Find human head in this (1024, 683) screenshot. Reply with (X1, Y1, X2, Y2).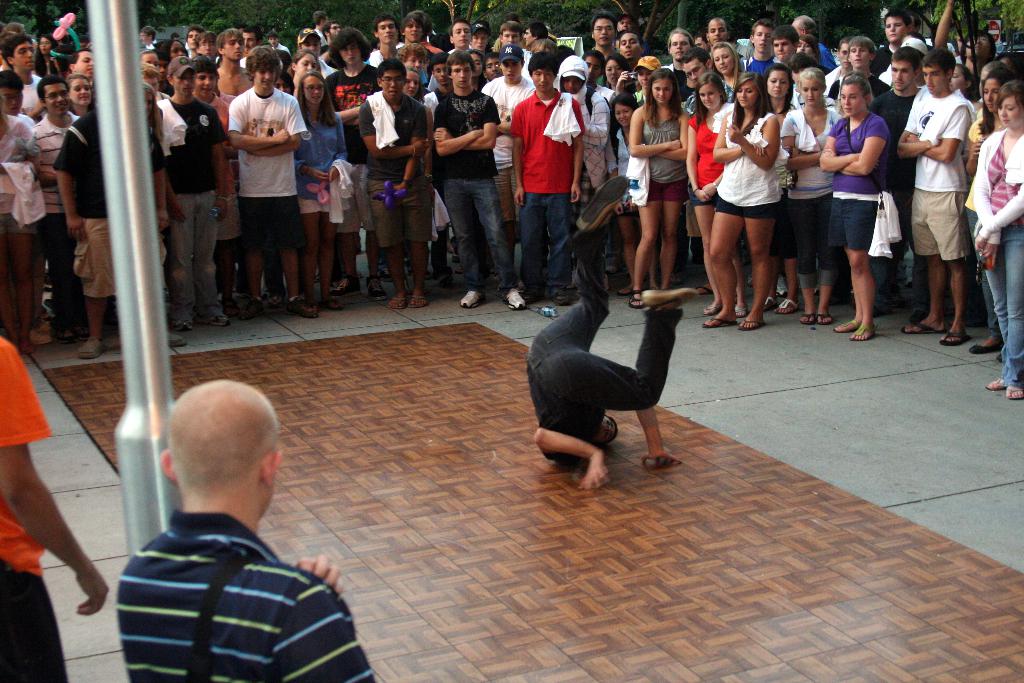
(194, 52, 220, 98).
